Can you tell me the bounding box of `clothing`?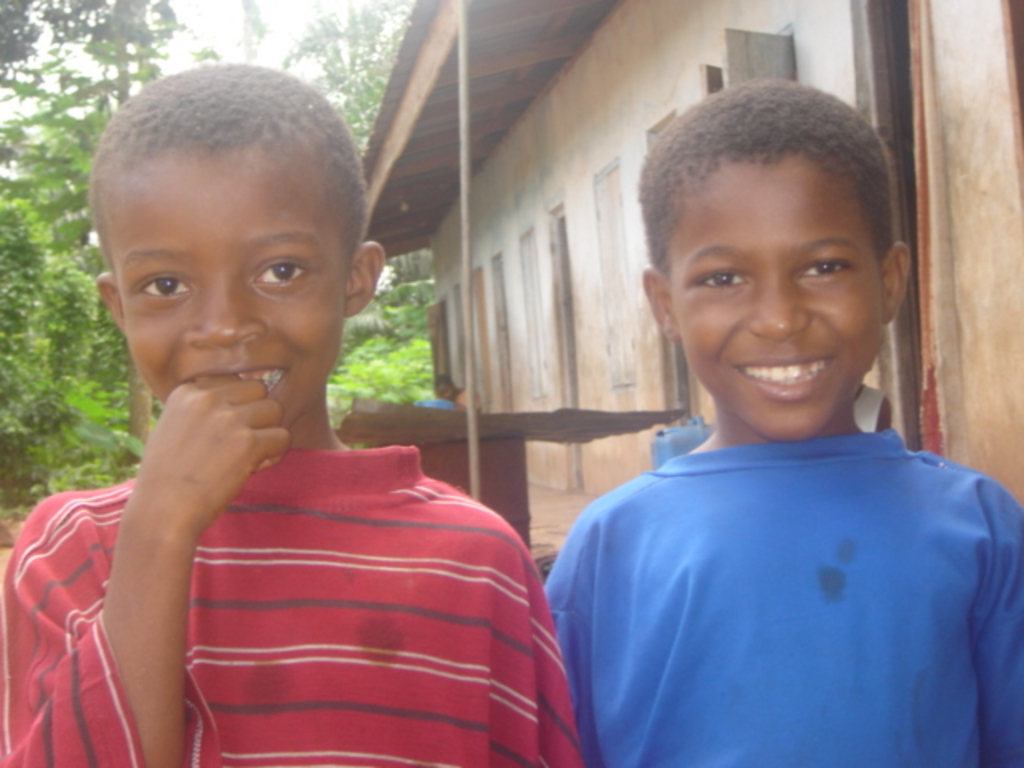
(x1=454, y1=386, x2=483, y2=411).
